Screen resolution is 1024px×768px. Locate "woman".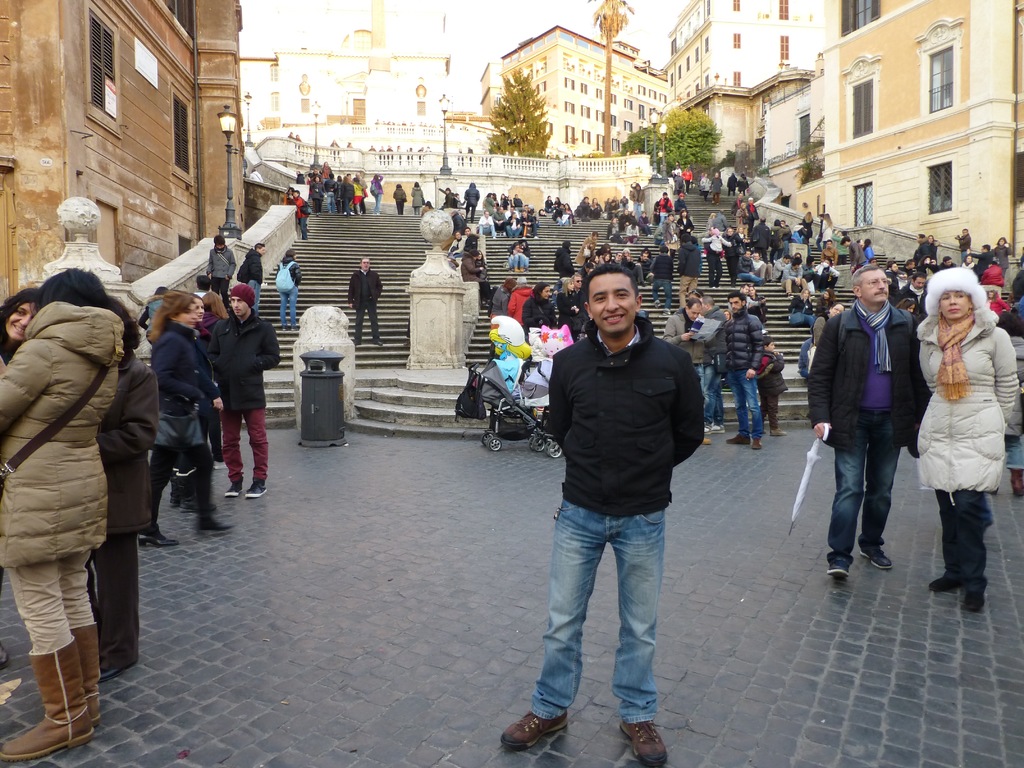
(x1=460, y1=246, x2=485, y2=303).
